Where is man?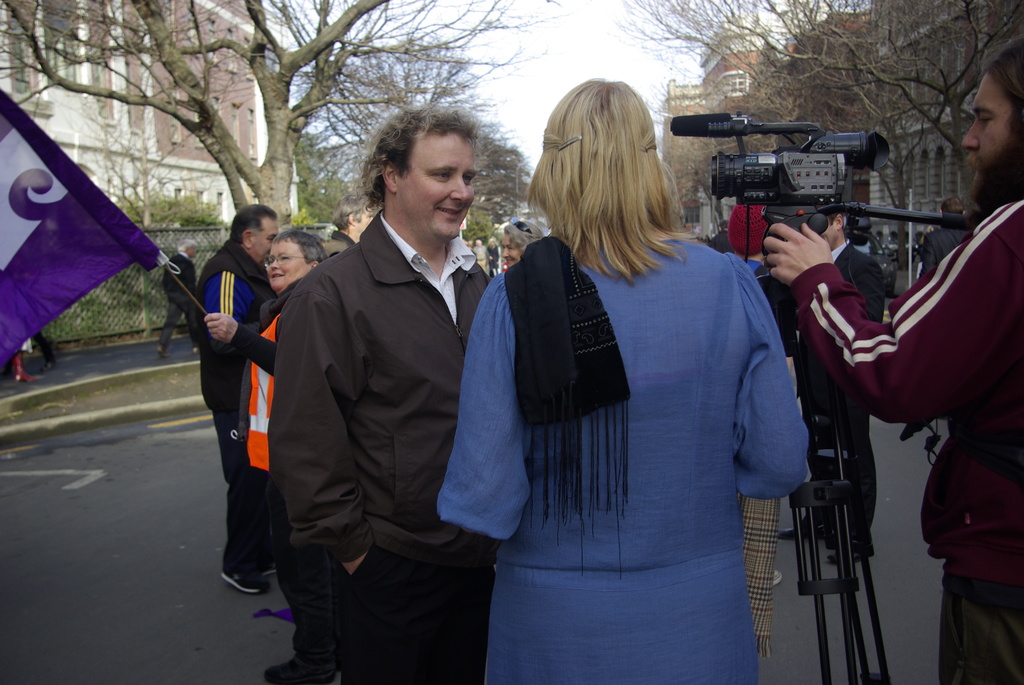
bbox=(189, 200, 279, 594).
